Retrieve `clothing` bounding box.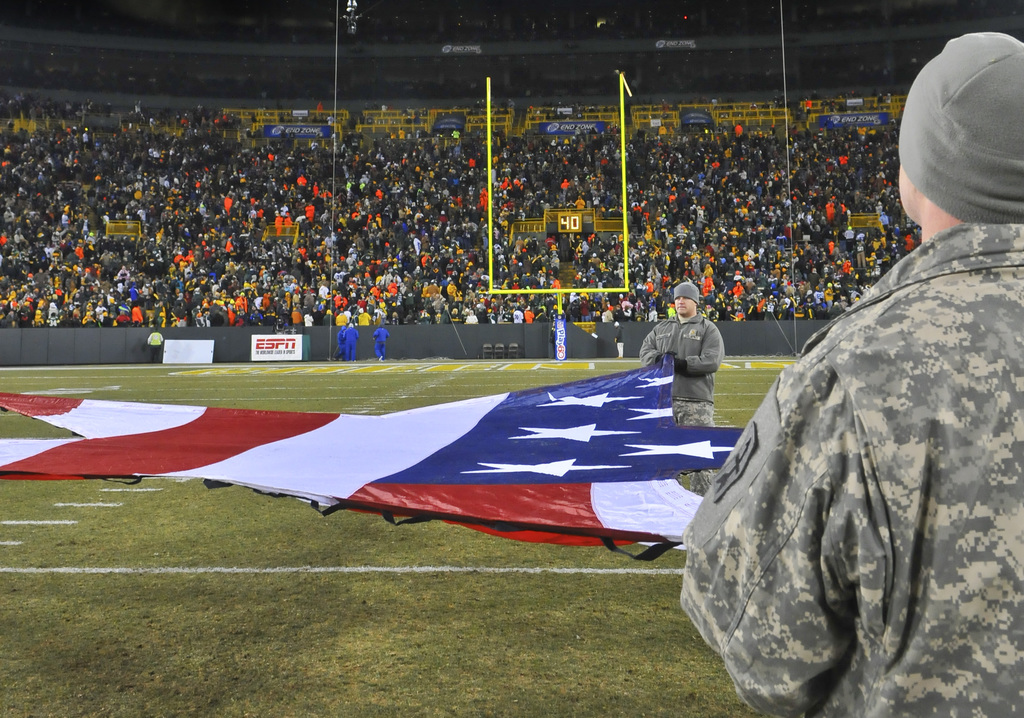
Bounding box: box(643, 284, 650, 296).
